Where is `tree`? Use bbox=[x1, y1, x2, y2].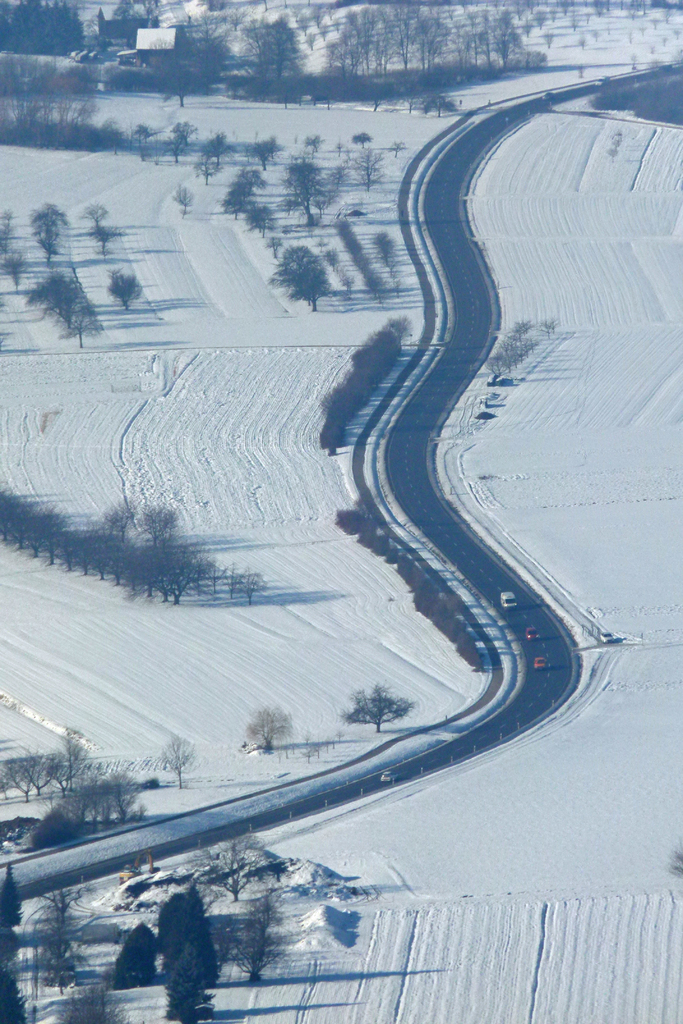
bbox=[262, 147, 344, 223].
